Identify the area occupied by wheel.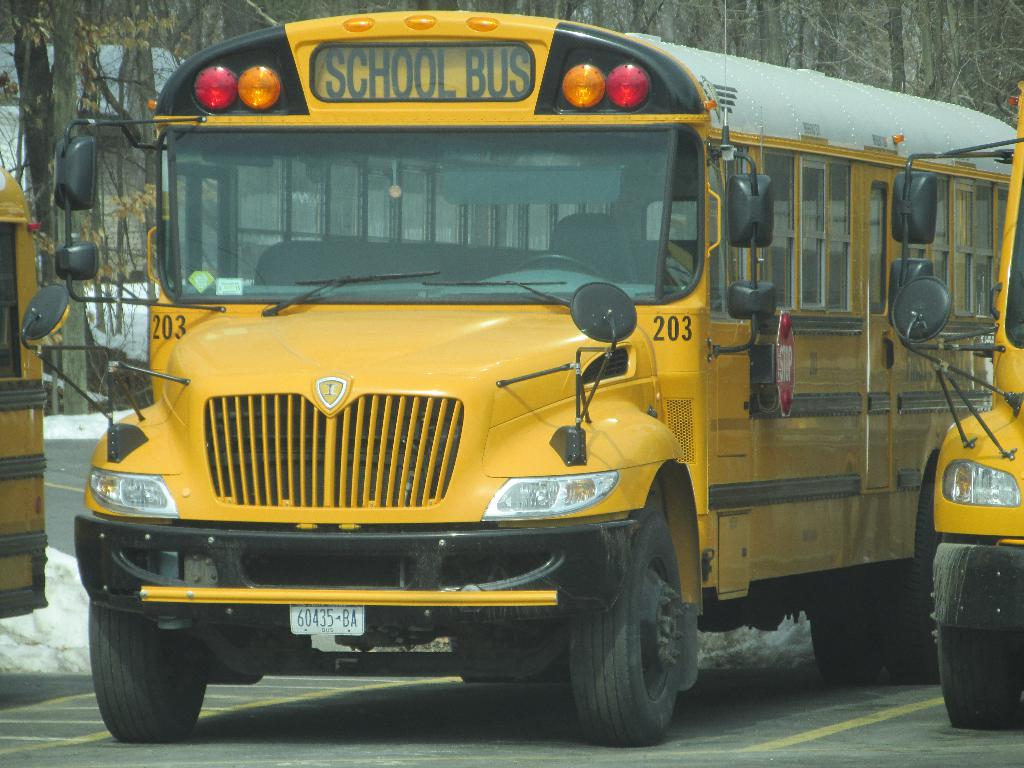
Area: left=512, top=253, right=611, bottom=291.
